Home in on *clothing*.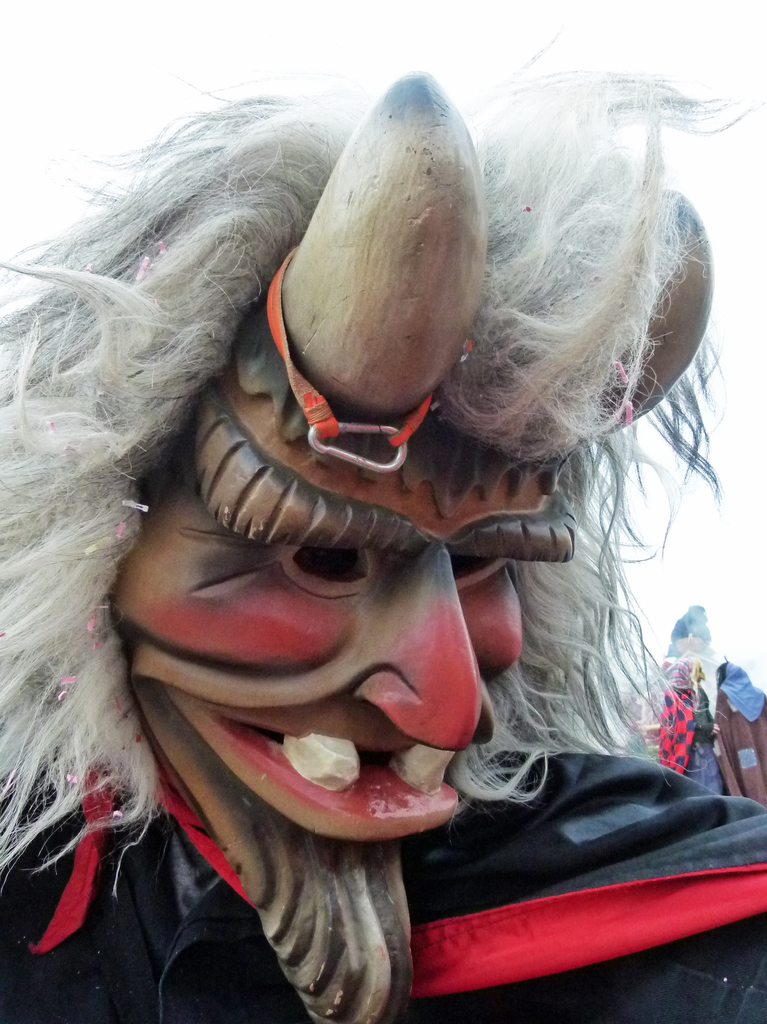
Homed in at <bbox>0, 734, 766, 1023</bbox>.
